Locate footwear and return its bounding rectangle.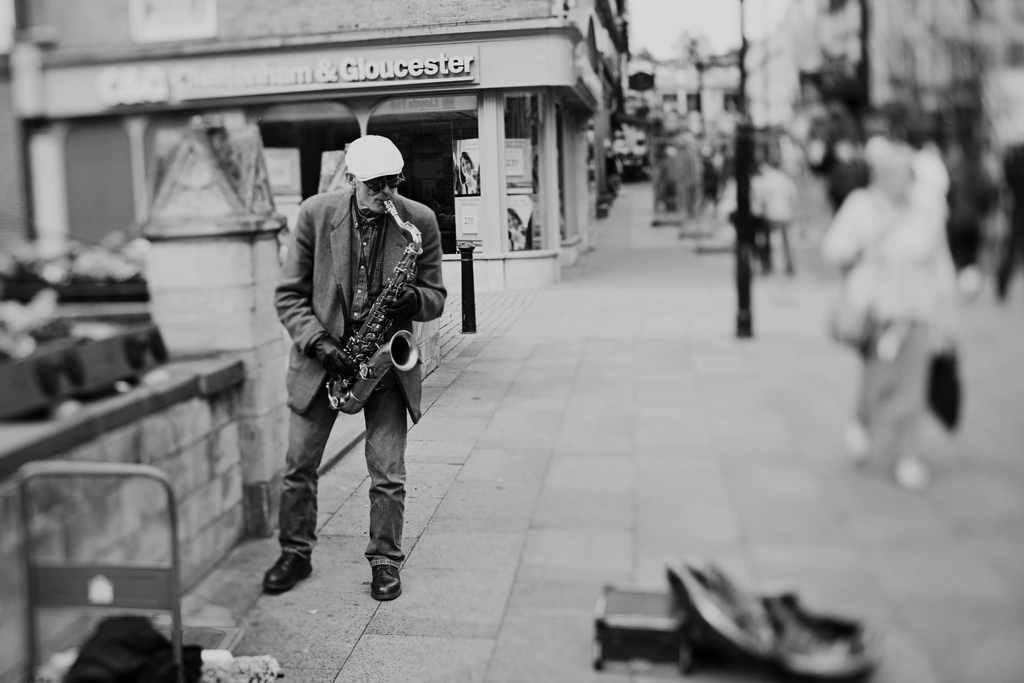
select_region(348, 543, 407, 620).
